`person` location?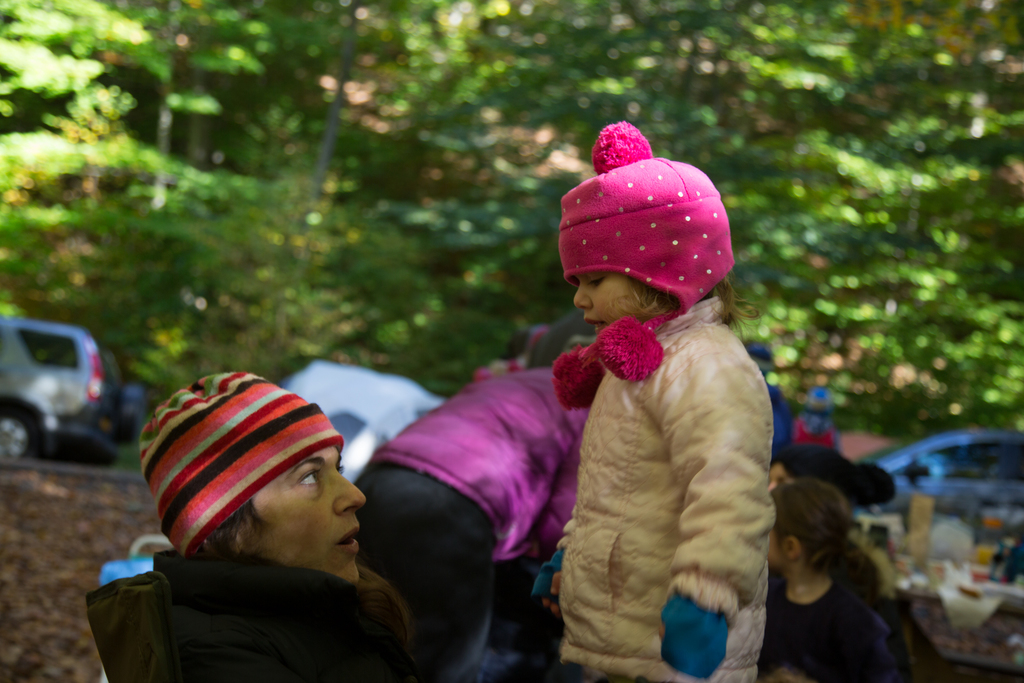
[x1=529, y1=140, x2=797, y2=679]
